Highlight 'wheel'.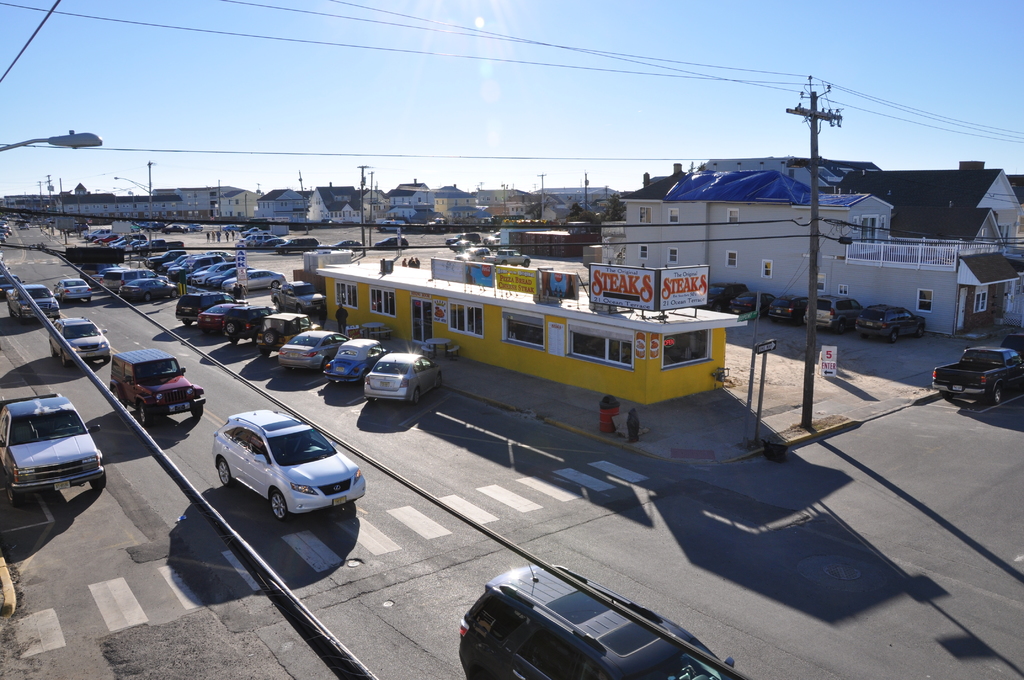
Highlighted region: [888, 328, 899, 342].
